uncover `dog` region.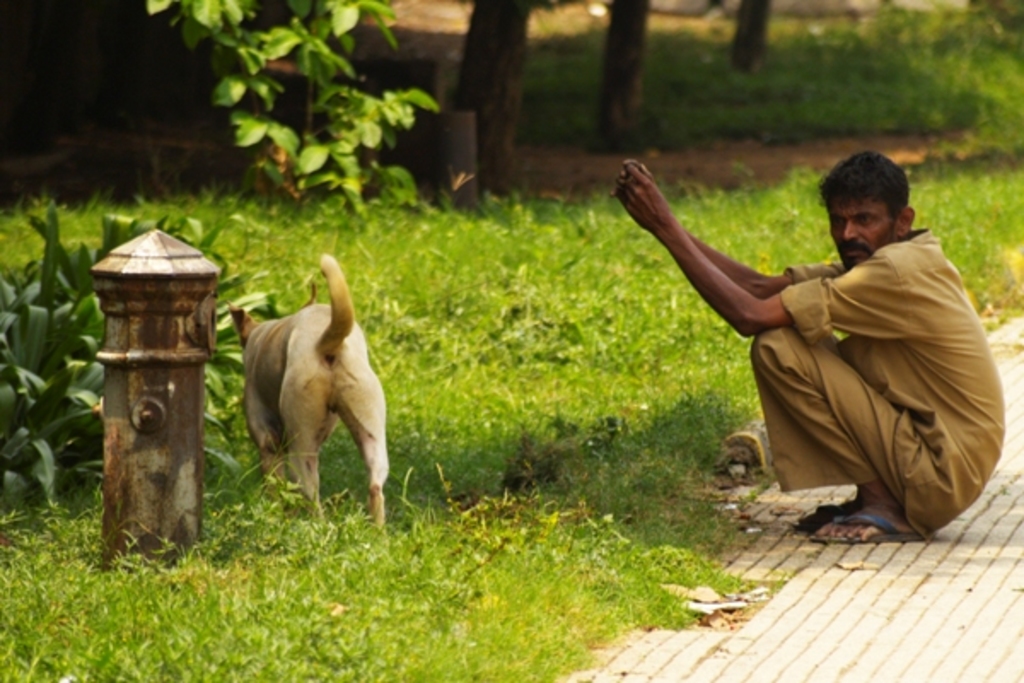
Uncovered: bbox(225, 253, 391, 536).
